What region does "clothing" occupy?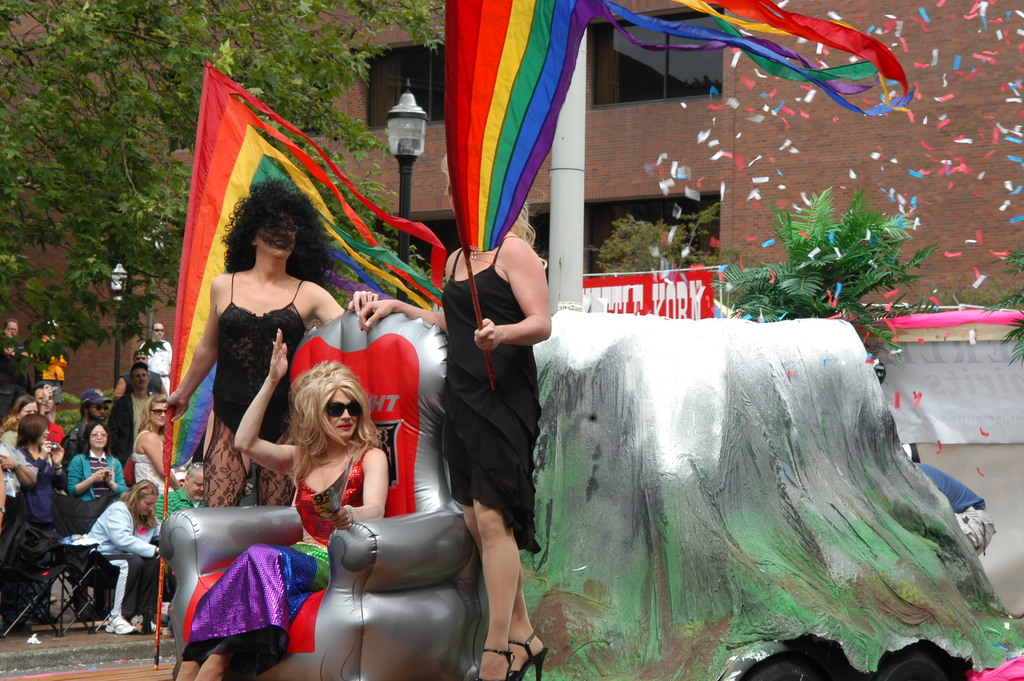
[left=63, top=442, right=118, bottom=501].
